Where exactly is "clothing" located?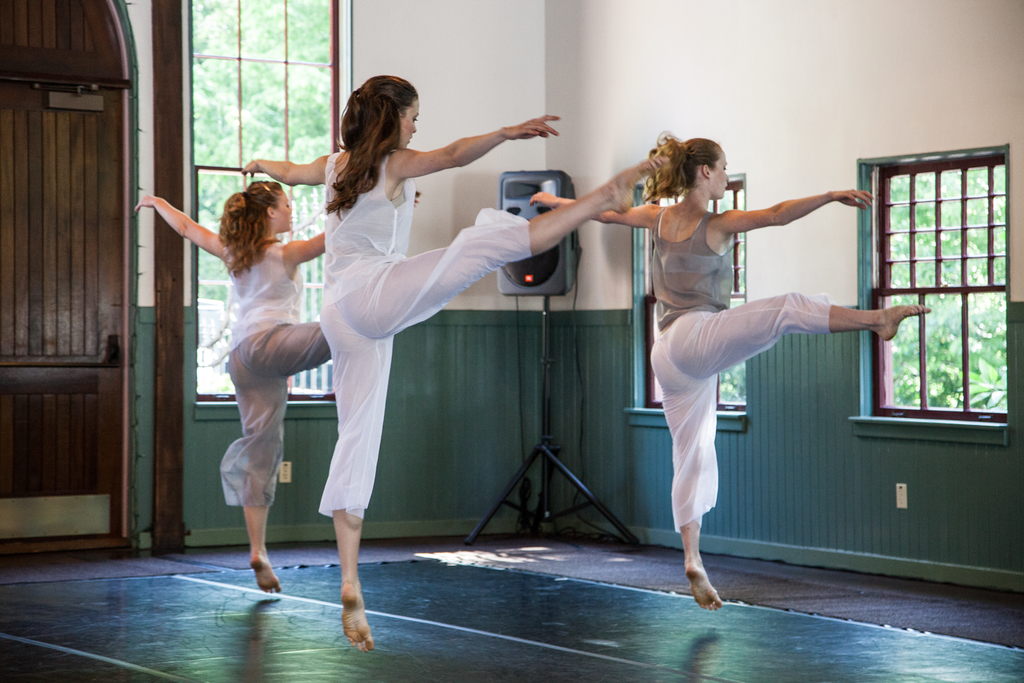
Its bounding box is [205, 244, 333, 509].
